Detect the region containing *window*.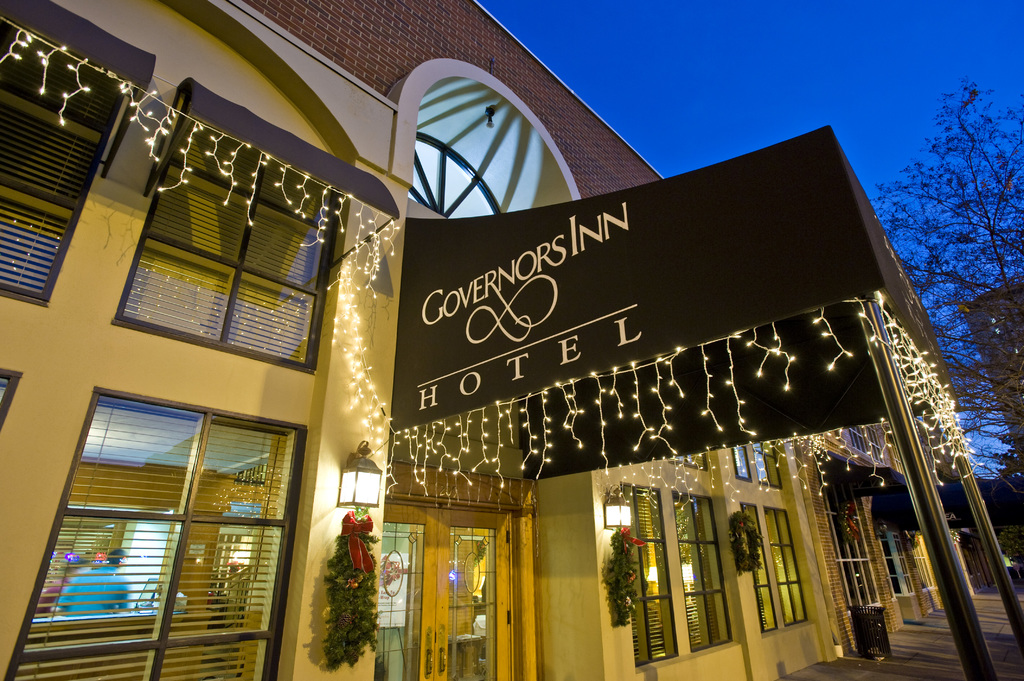
846/429/867/453.
